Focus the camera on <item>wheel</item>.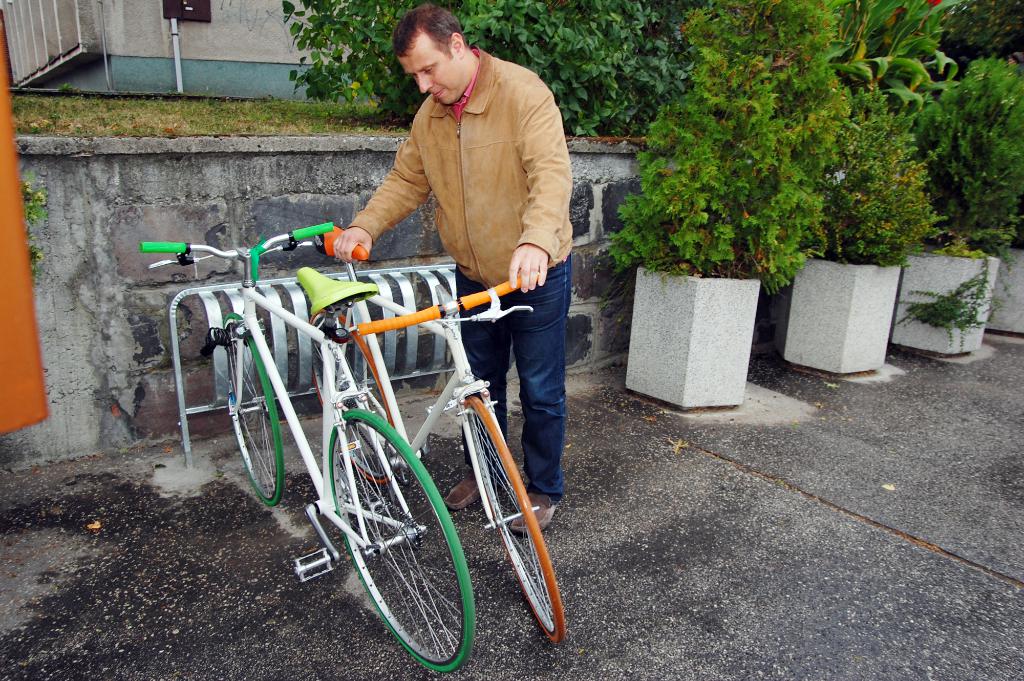
Focus region: <box>331,410,470,672</box>.
